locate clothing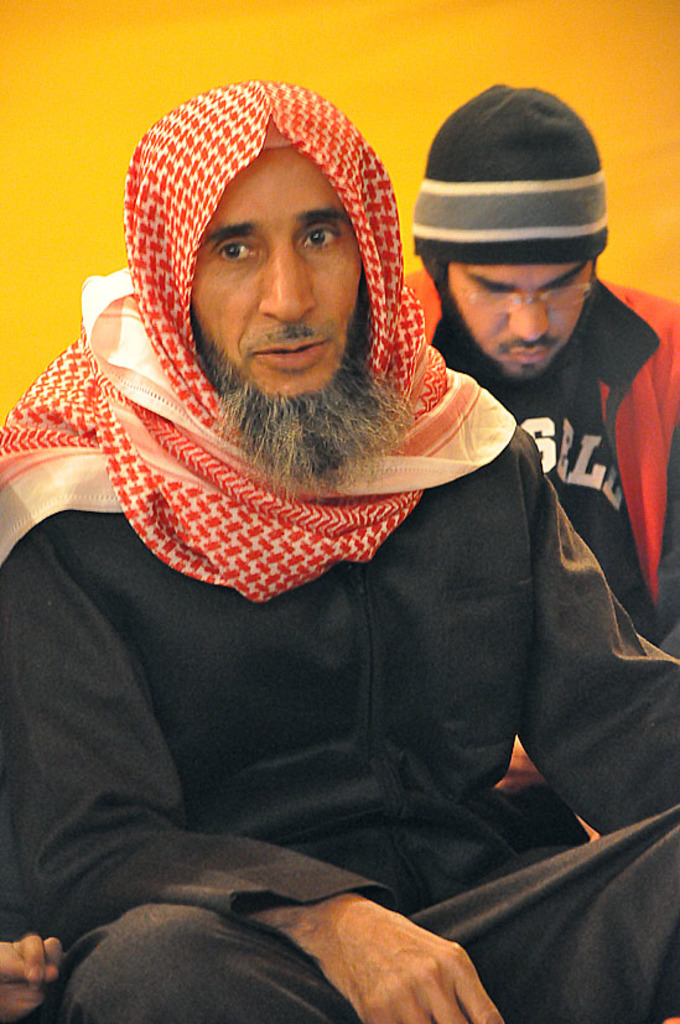
{"left": 0, "top": 184, "right": 679, "bottom": 1023}
